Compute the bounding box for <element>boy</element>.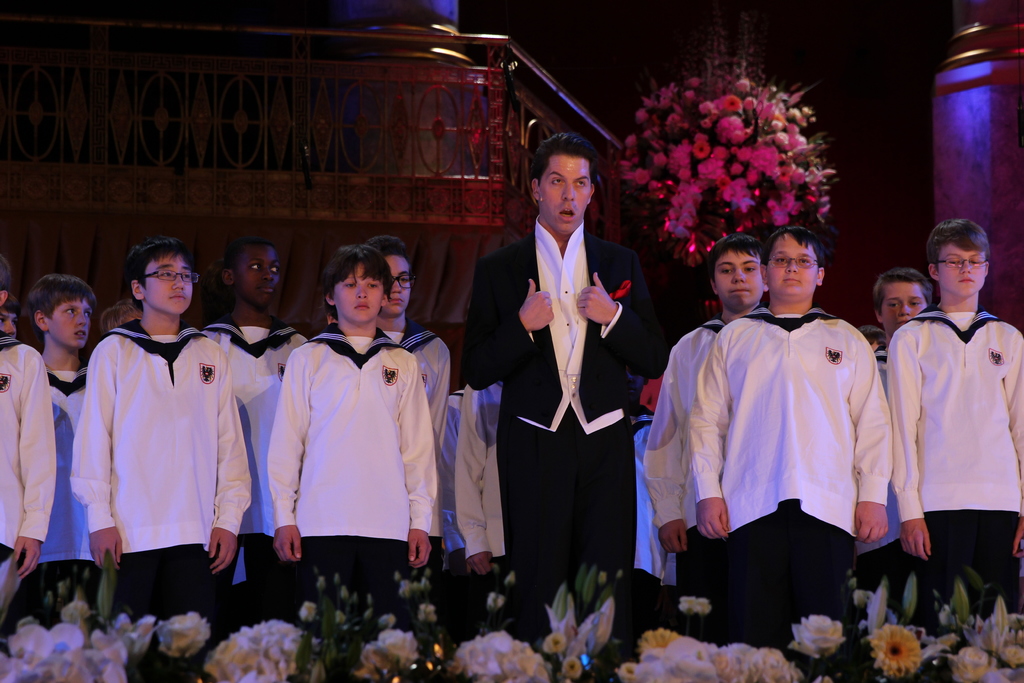
362 234 450 577.
